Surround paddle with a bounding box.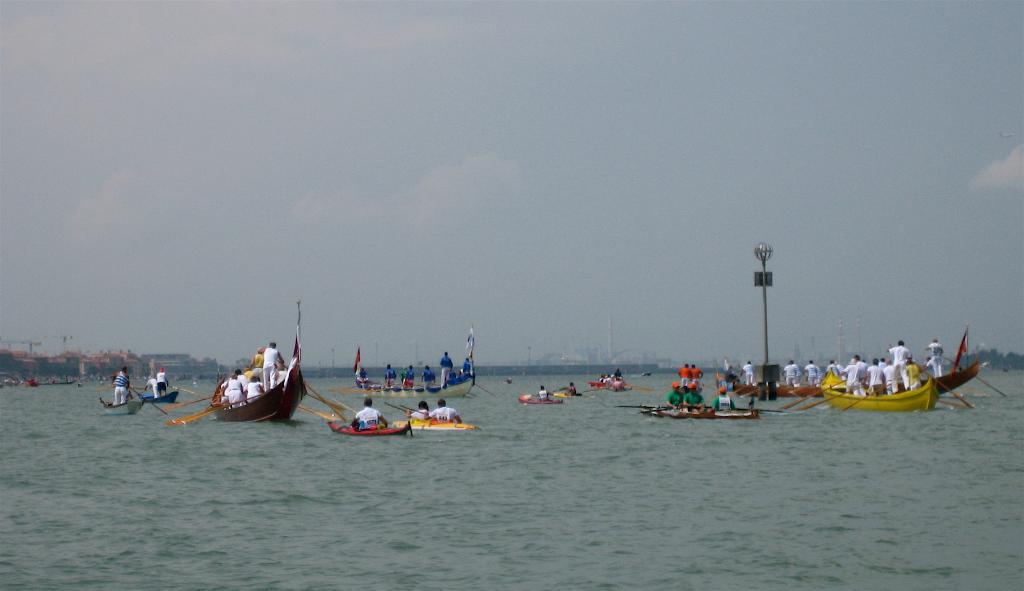
(403,405,425,416).
